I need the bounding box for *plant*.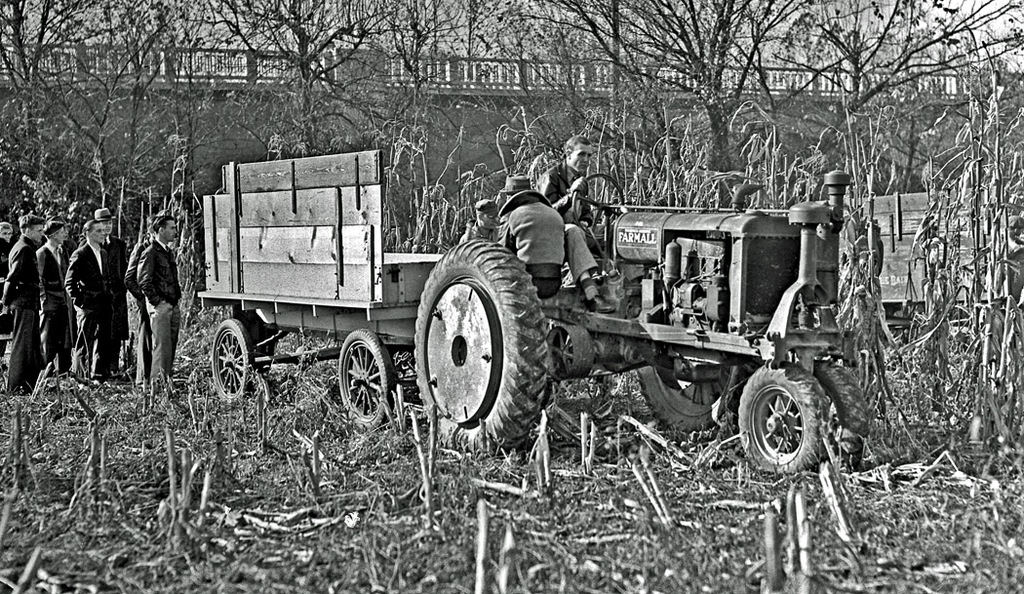
Here it is: x1=861, y1=37, x2=1023, y2=506.
